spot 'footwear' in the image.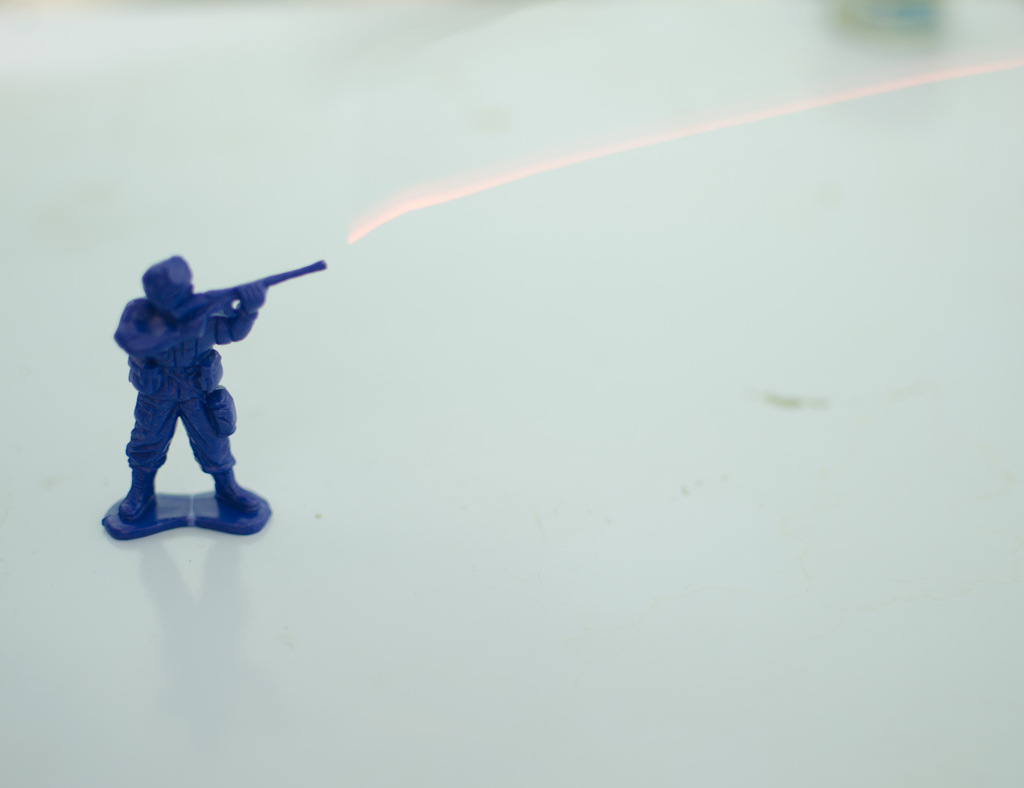
'footwear' found at (x1=118, y1=466, x2=158, y2=516).
